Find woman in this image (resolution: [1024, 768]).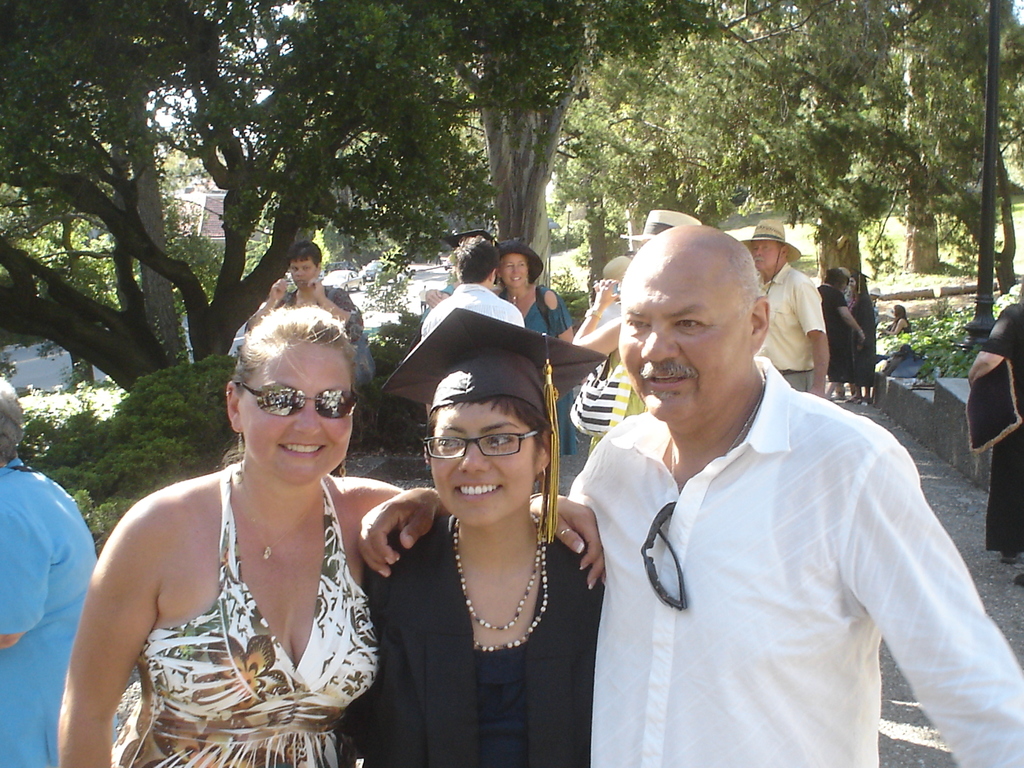
left=239, top=238, right=364, bottom=475.
